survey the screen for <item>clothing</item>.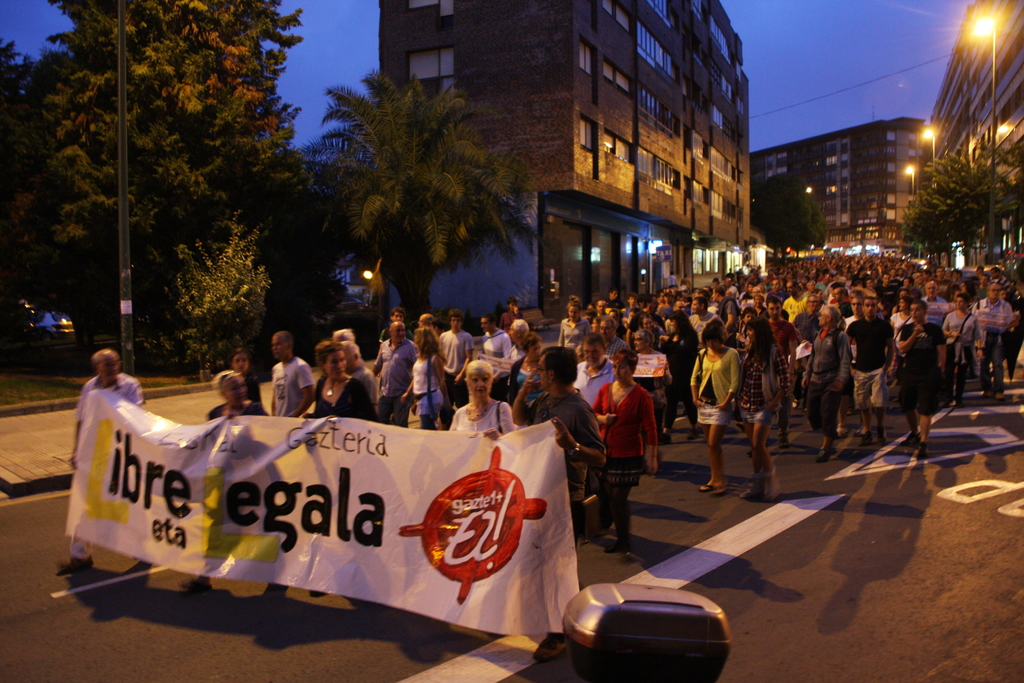
Survey found: 902 306 952 424.
